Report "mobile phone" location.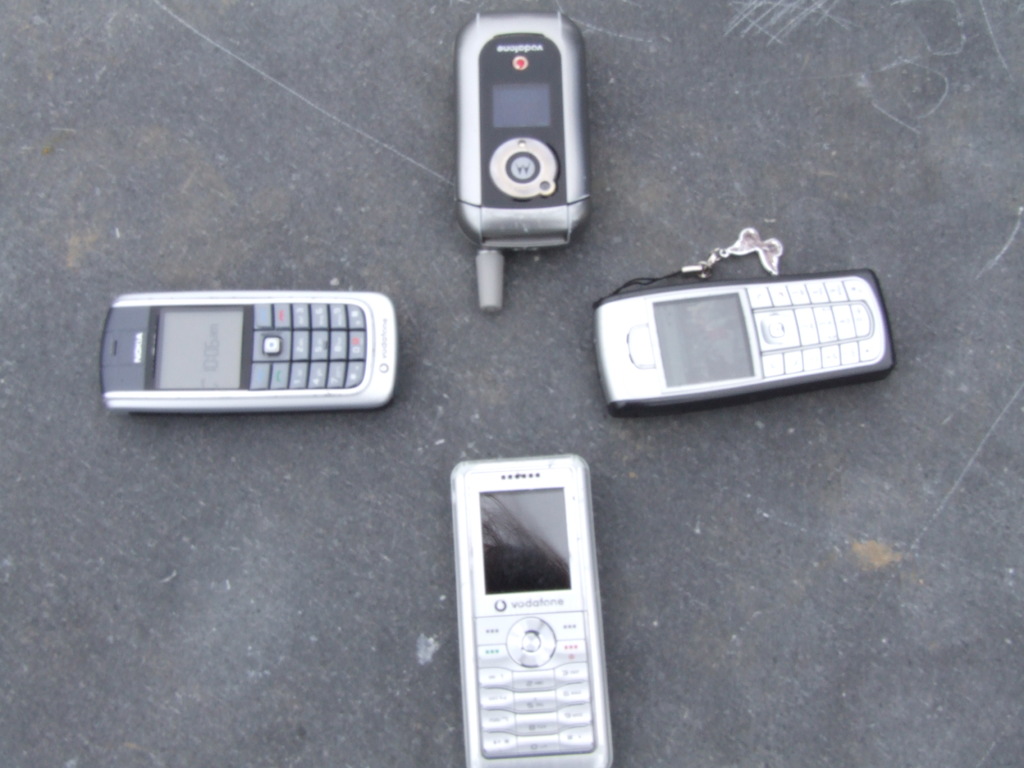
Report: 102:285:399:415.
